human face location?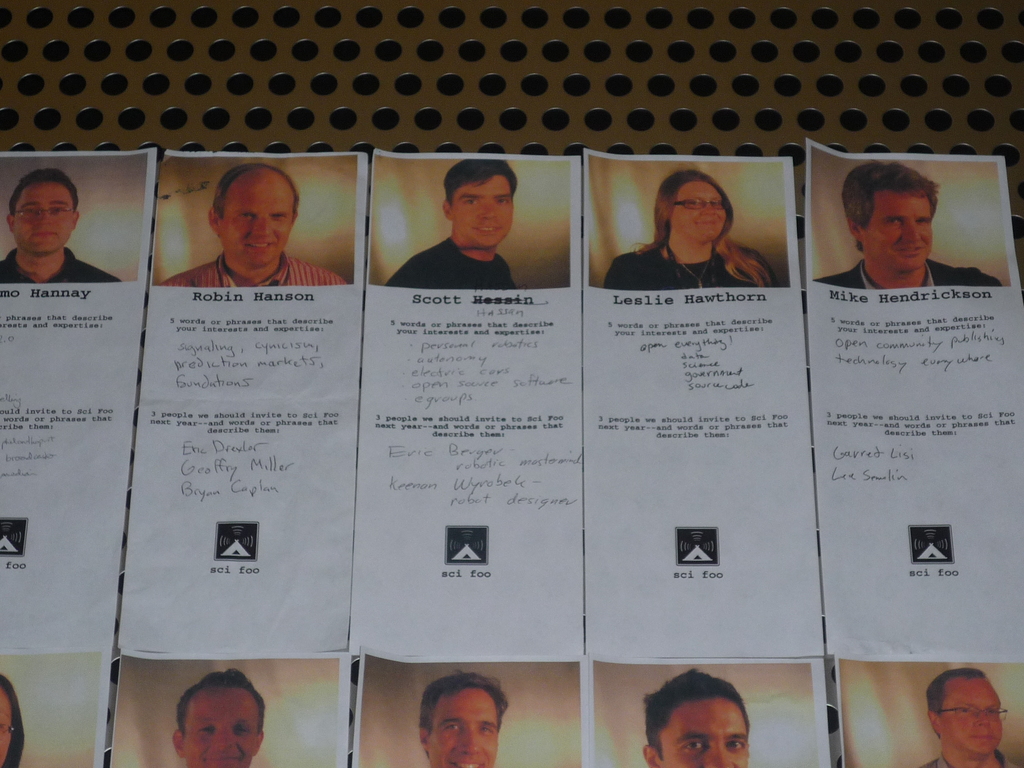
(658, 694, 751, 764)
